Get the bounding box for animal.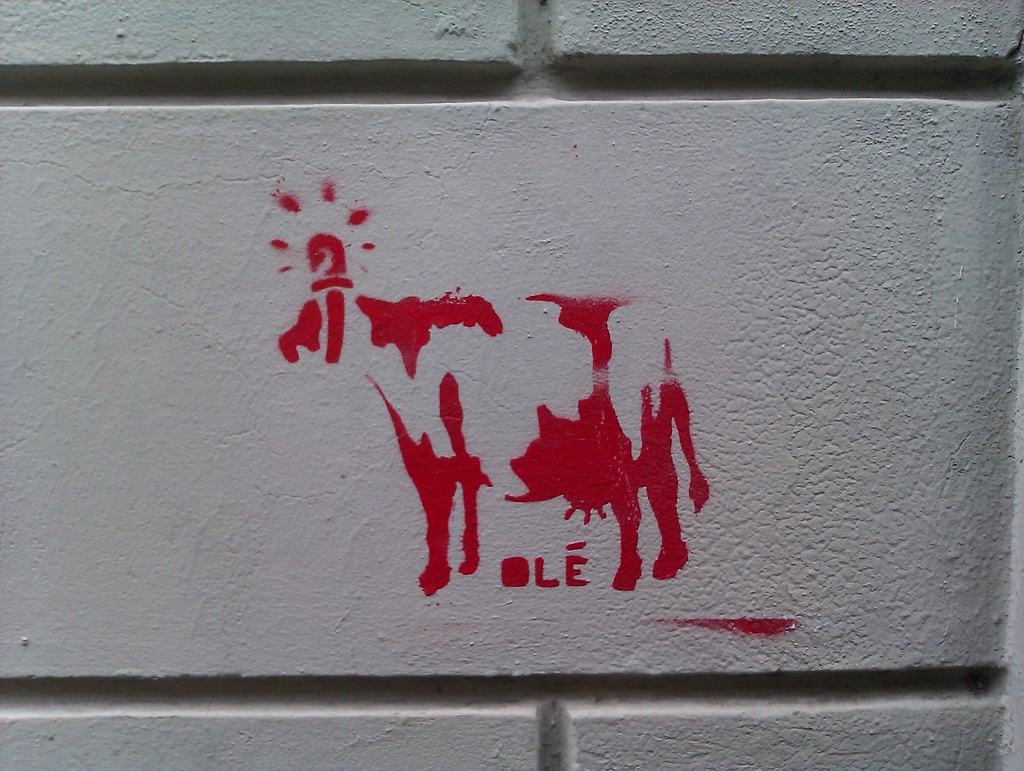
(277,272,710,587).
